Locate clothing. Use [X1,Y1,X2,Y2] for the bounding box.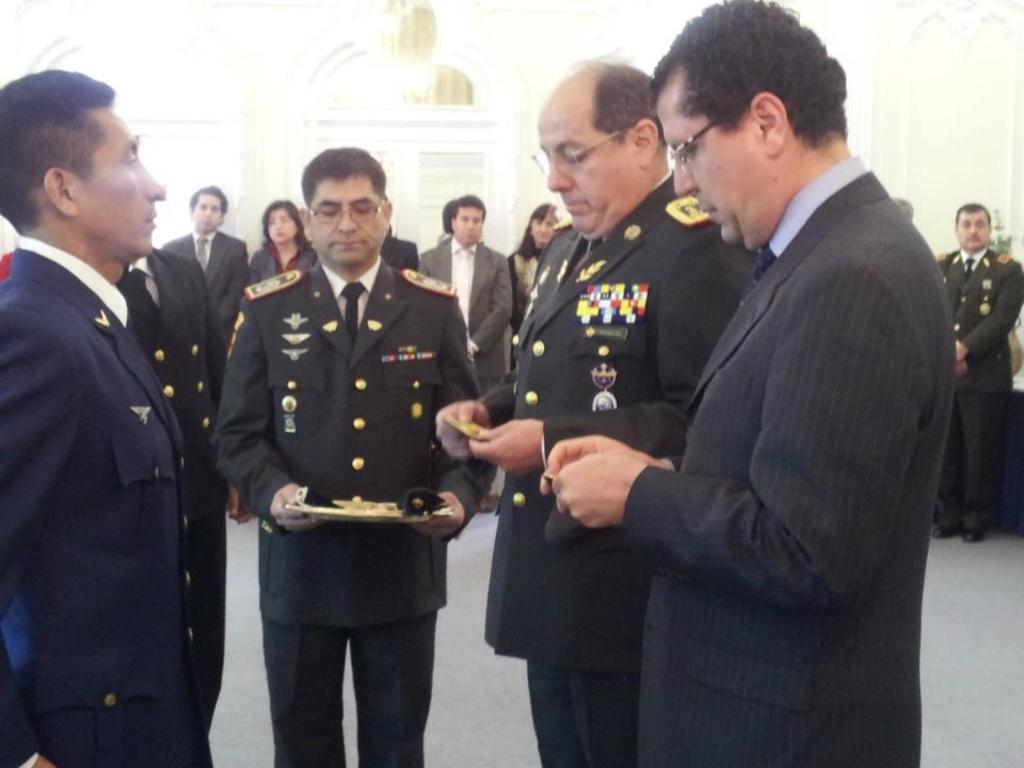
[227,253,486,726].
